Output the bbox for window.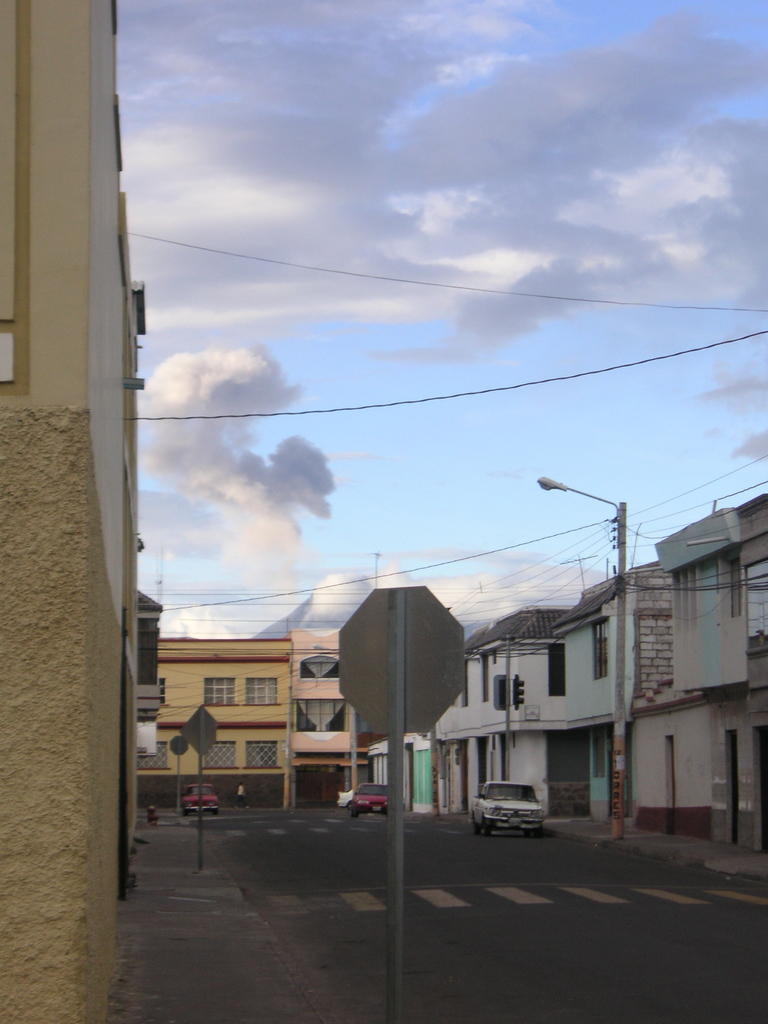
586,610,616,687.
